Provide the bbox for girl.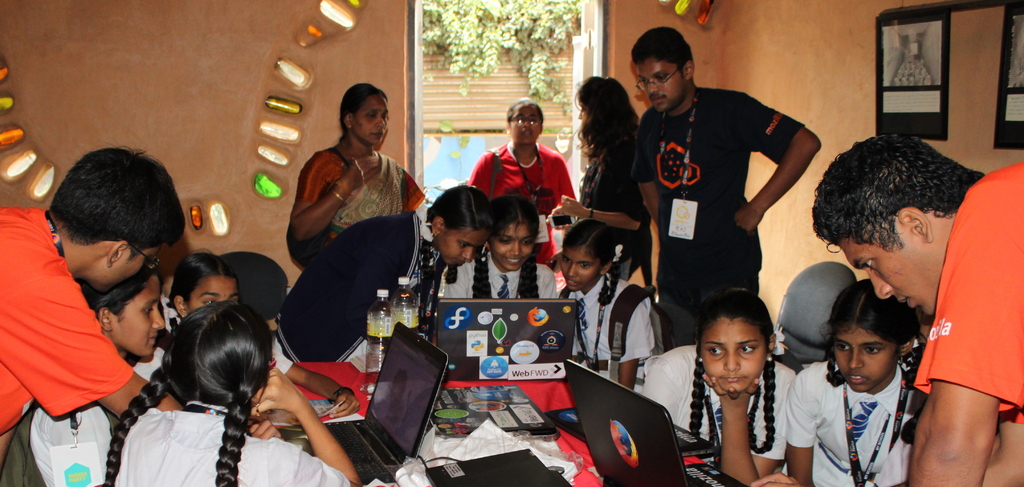
[x1=792, y1=293, x2=937, y2=479].
